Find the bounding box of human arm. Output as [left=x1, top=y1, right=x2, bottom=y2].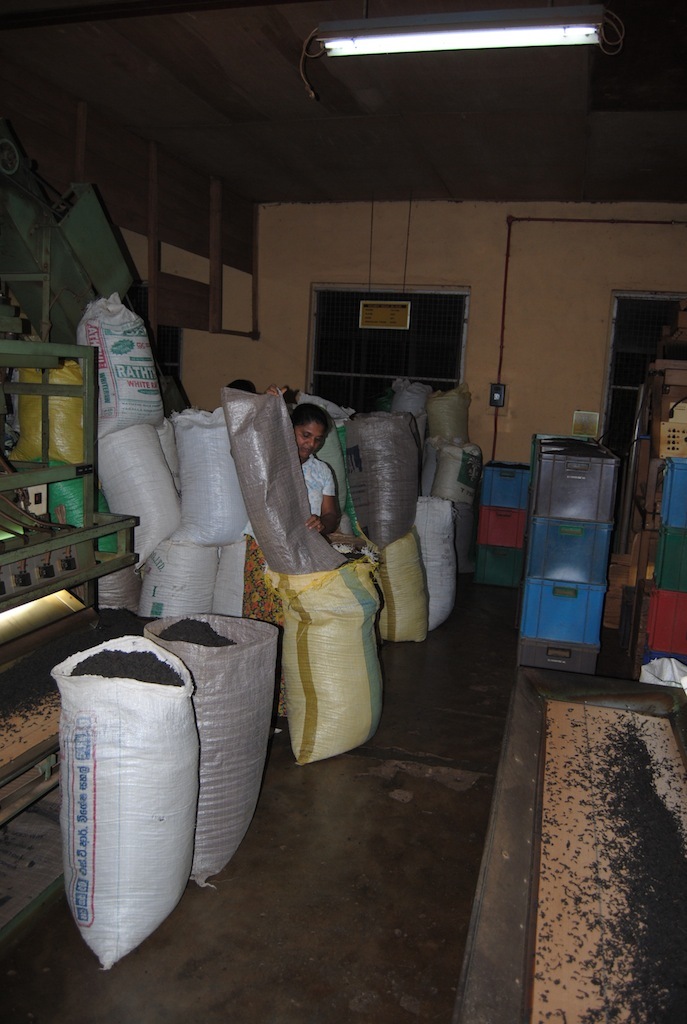
[left=261, top=379, right=293, bottom=422].
